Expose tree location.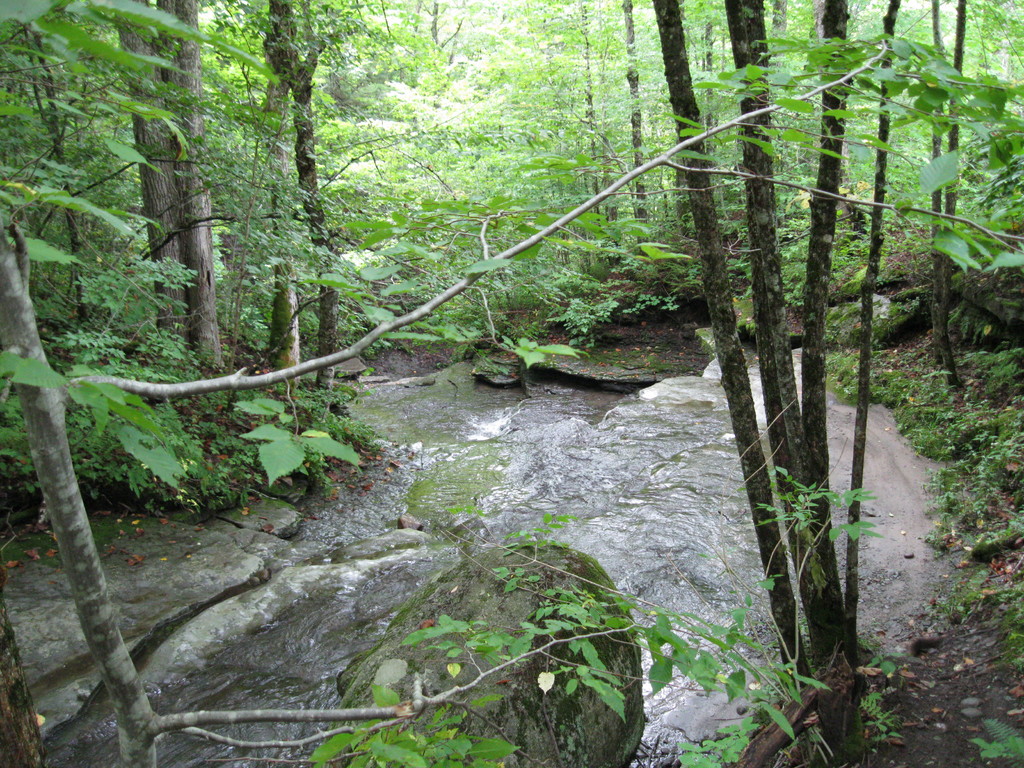
Exposed at box=[579, 44, 925, 641].
